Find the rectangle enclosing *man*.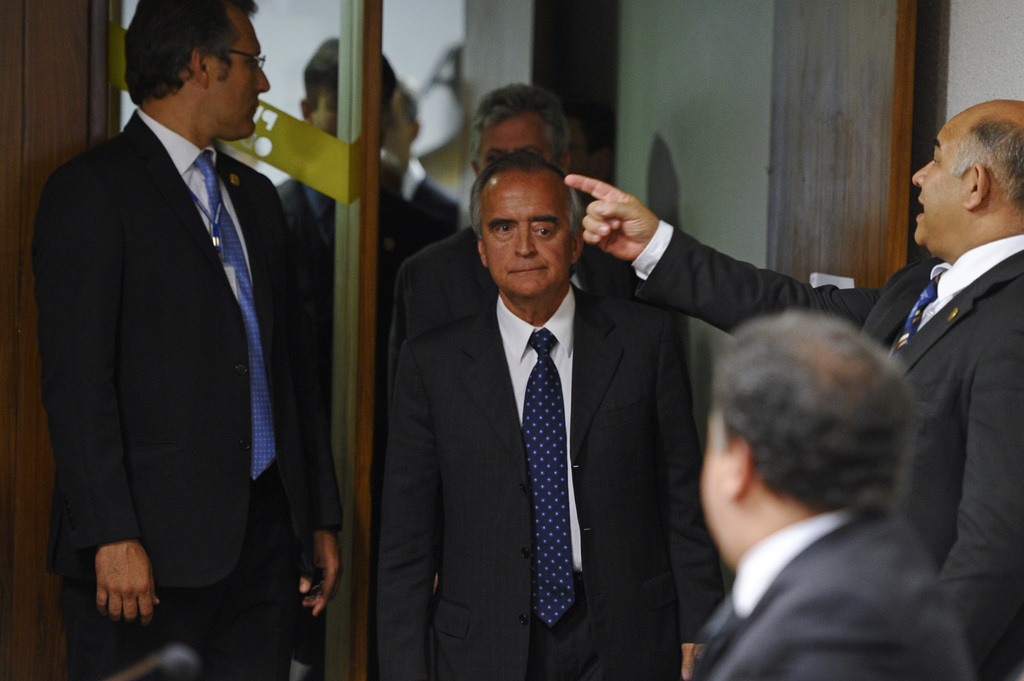
44:0:339:680.
